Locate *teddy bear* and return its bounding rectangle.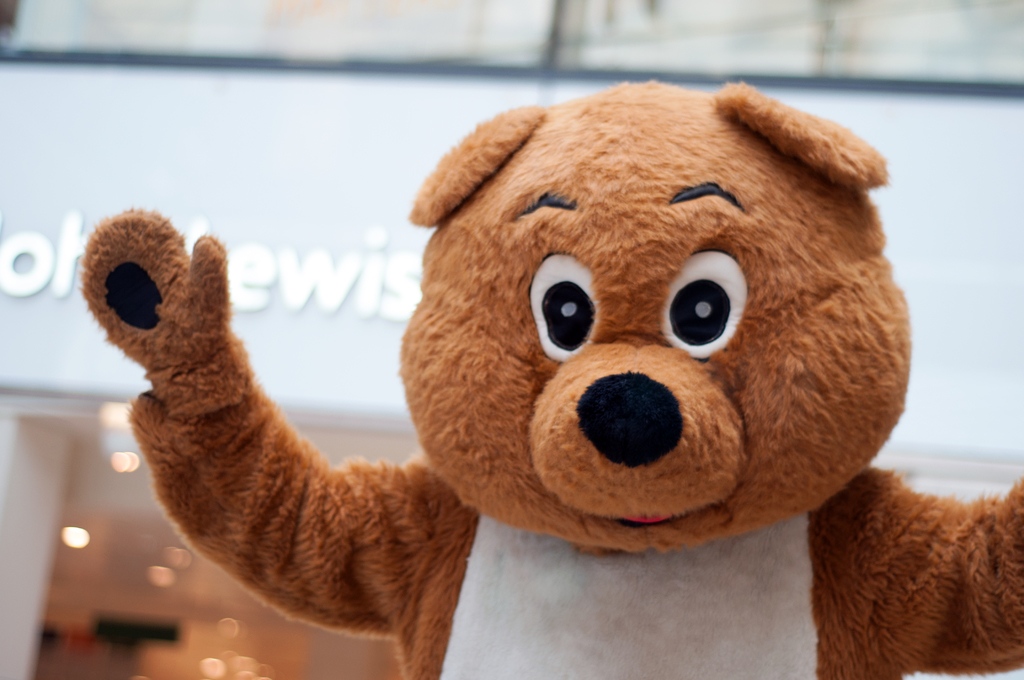
locate(77, 78, 1023, 679).
